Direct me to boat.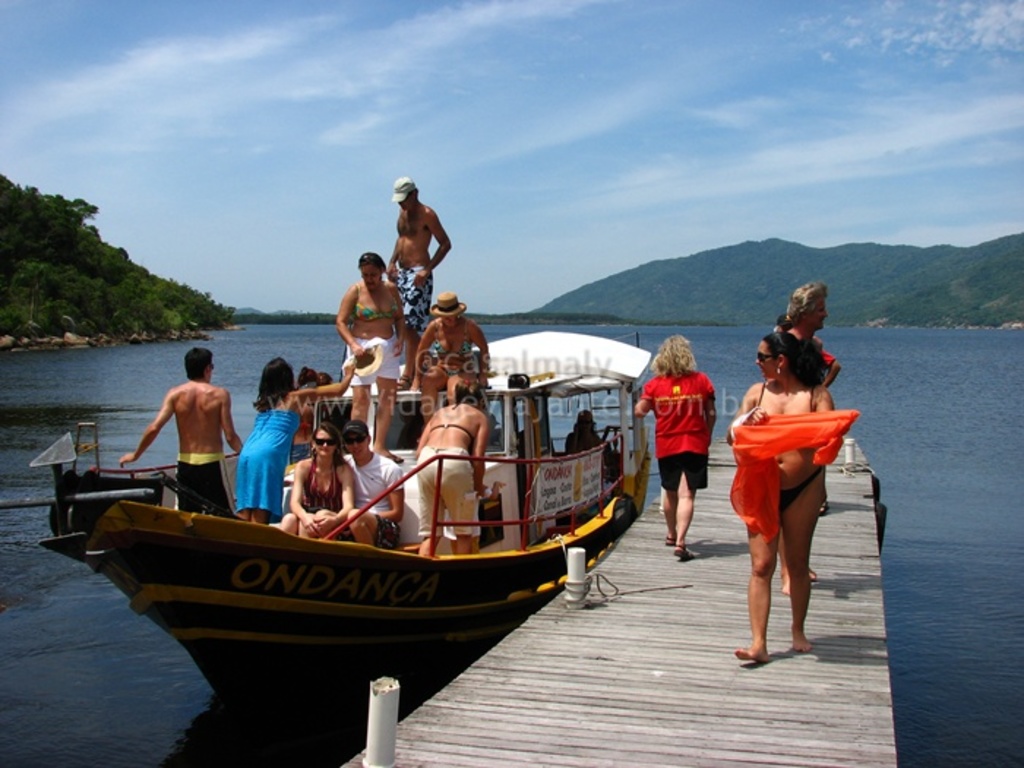
Direction: detection(86, 250, 658, 704).
